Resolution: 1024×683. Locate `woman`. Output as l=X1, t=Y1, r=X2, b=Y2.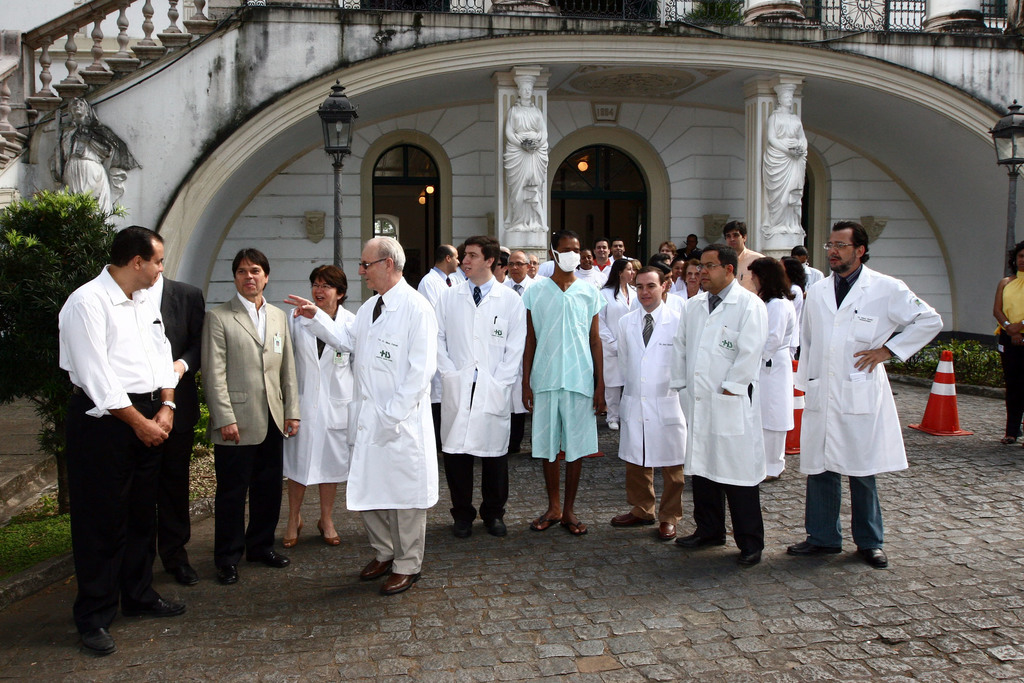
l=282, t=261, r=355, b=547.
